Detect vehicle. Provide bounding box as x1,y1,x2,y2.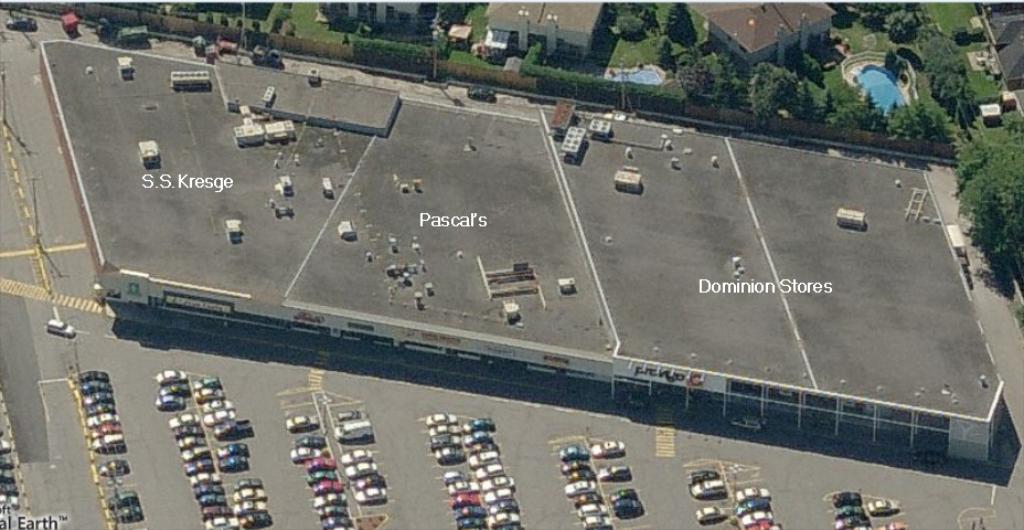
685,477,726,498.
